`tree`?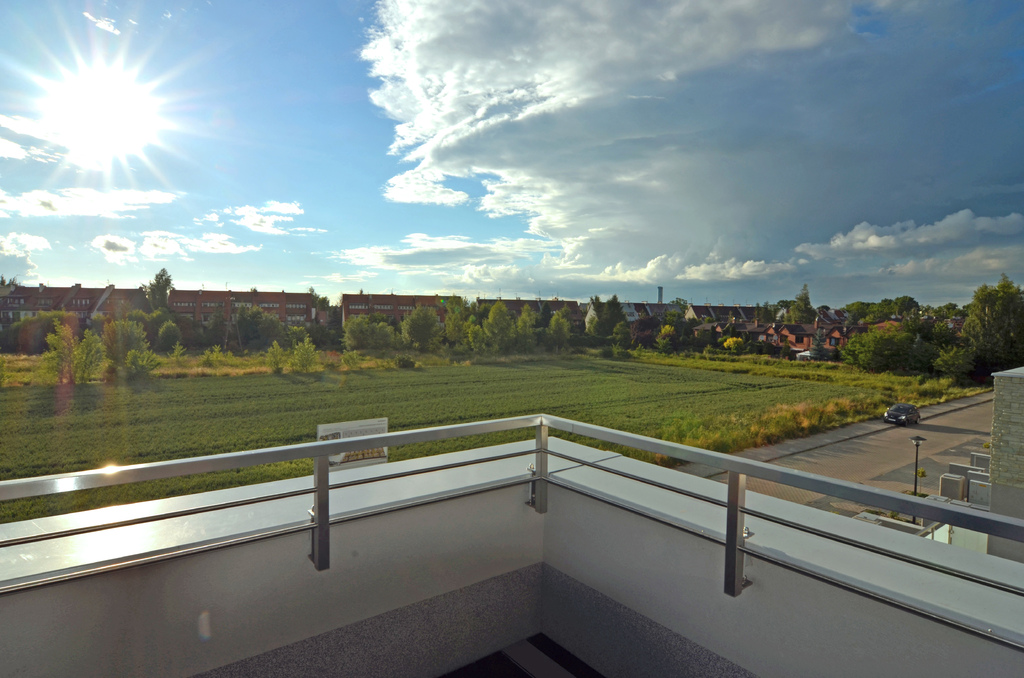
bbox(916, 291, 975, 349)
